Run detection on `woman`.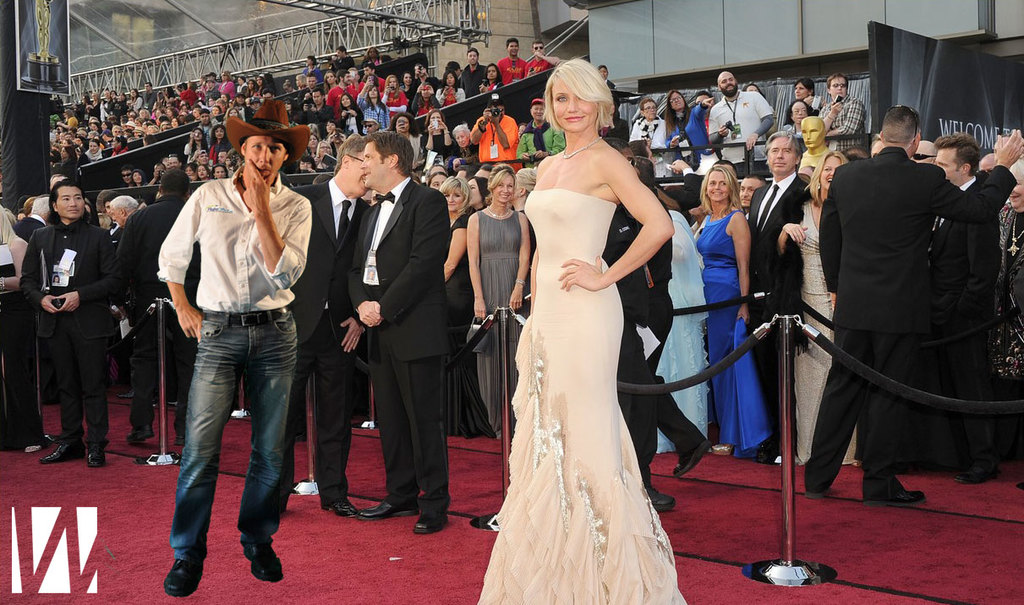
Result: region(469, 177, 490, 215).
